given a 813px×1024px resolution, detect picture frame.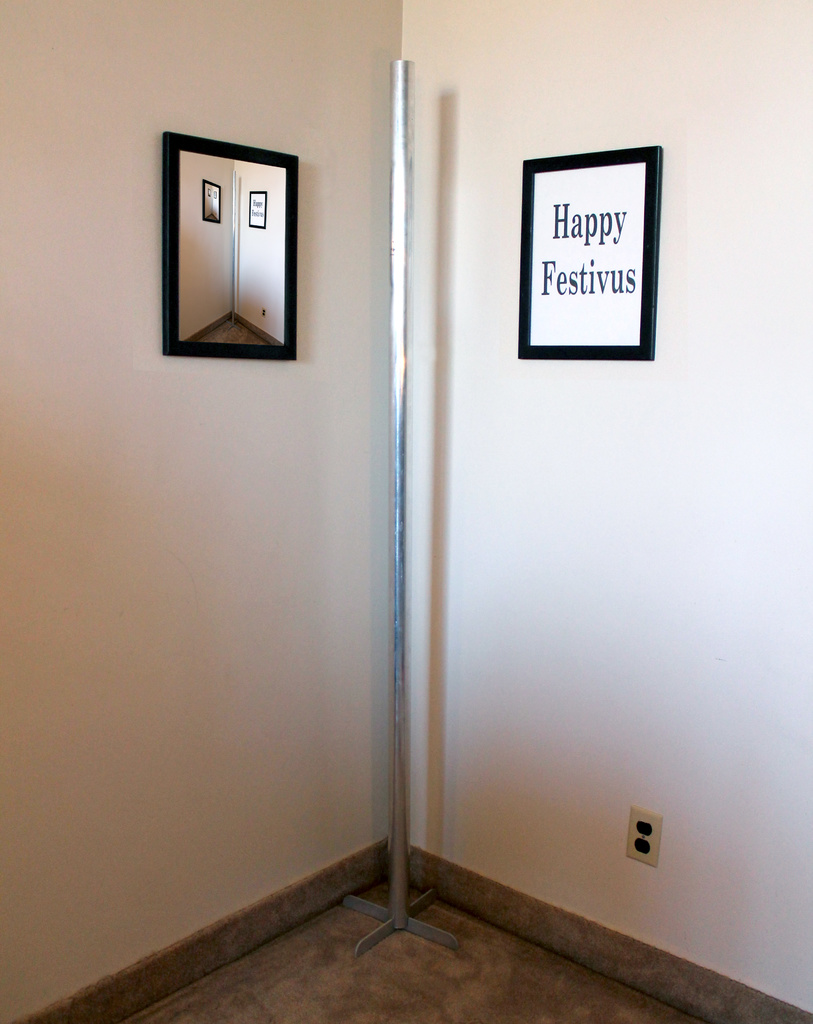
l=201, t=182, r=222, b=225.
